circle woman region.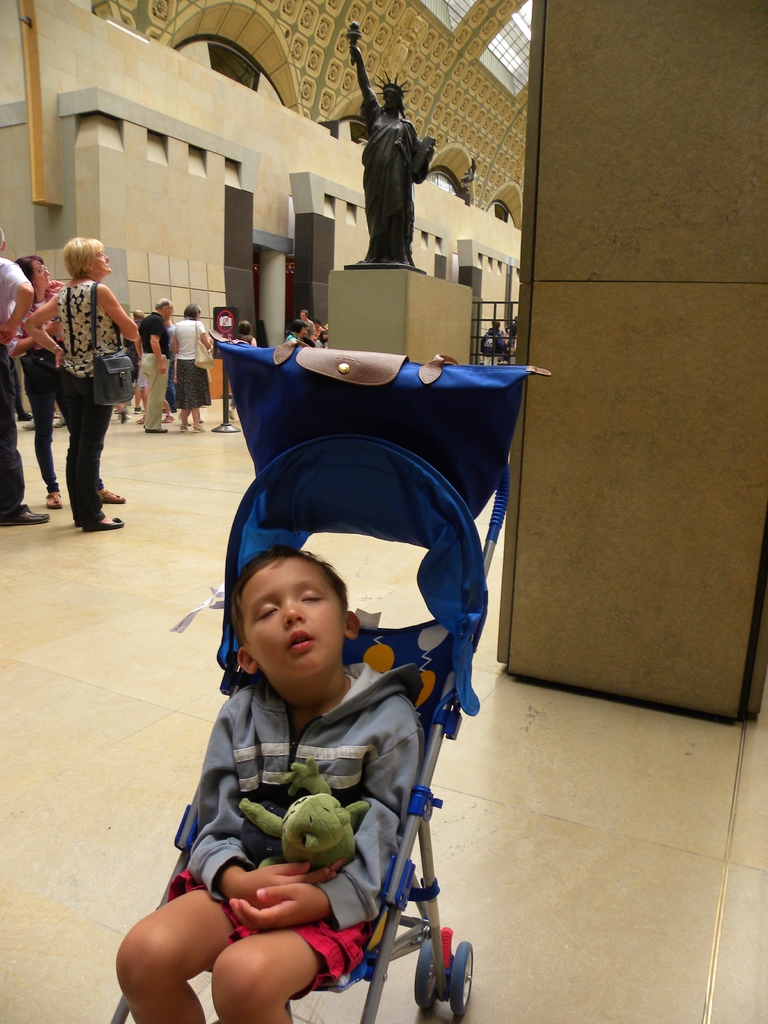
Region: [x1=24, y1=236, x2=145, y2=532].
